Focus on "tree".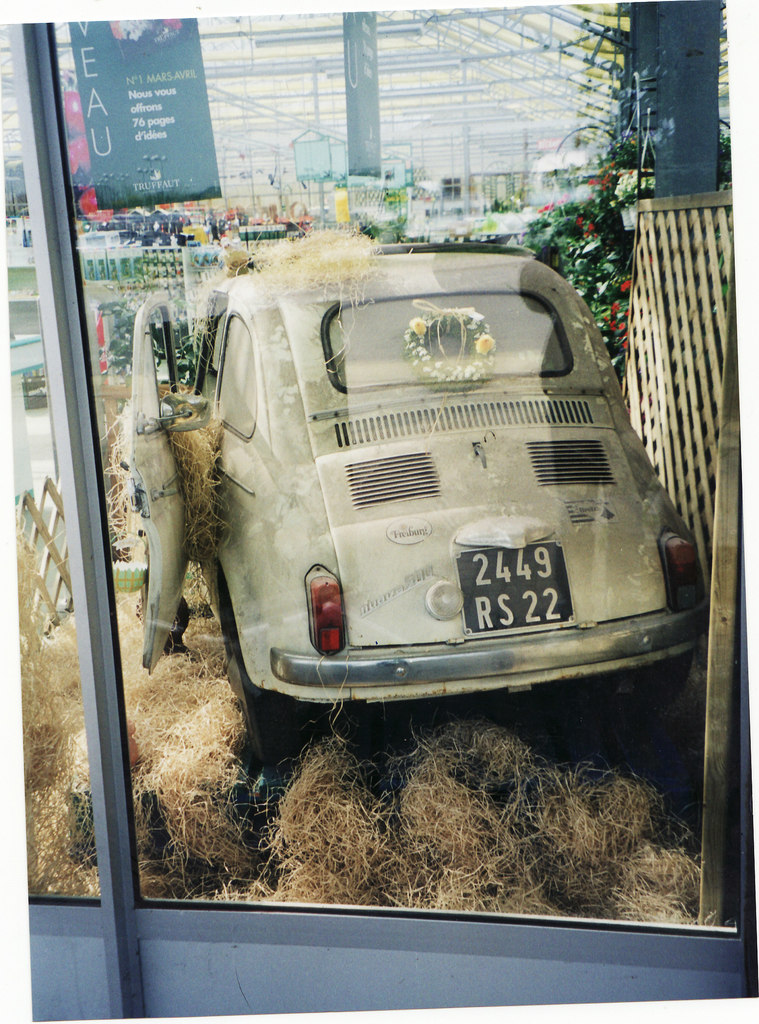
Focused at [left=507, top=168, right=635, bottom=362].
